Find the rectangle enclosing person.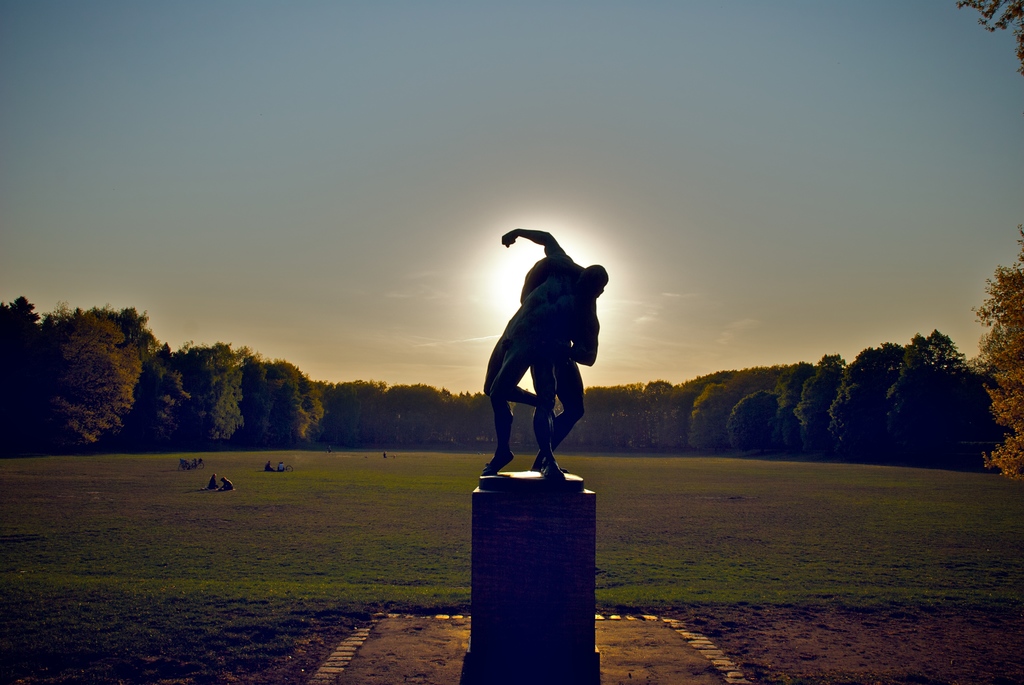
detection(263, 458, 275, 474).
